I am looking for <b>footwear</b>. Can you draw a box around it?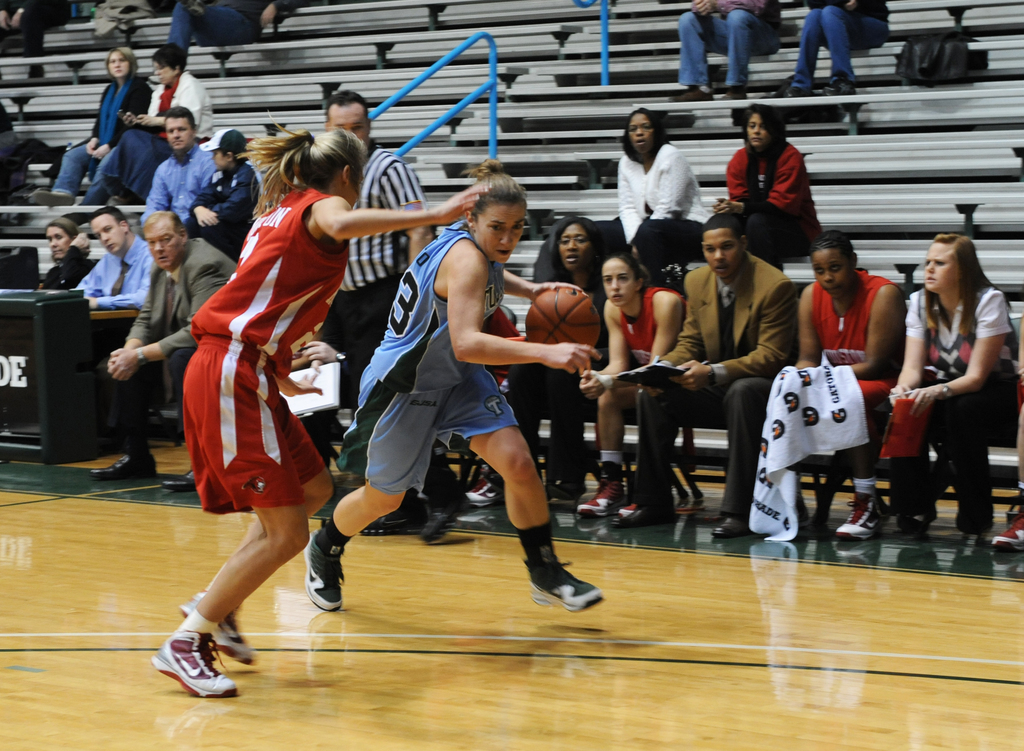
Sure, the bounding box is {"x1": 157, "y1": 471, "x2": 210, "y2": 489}.
